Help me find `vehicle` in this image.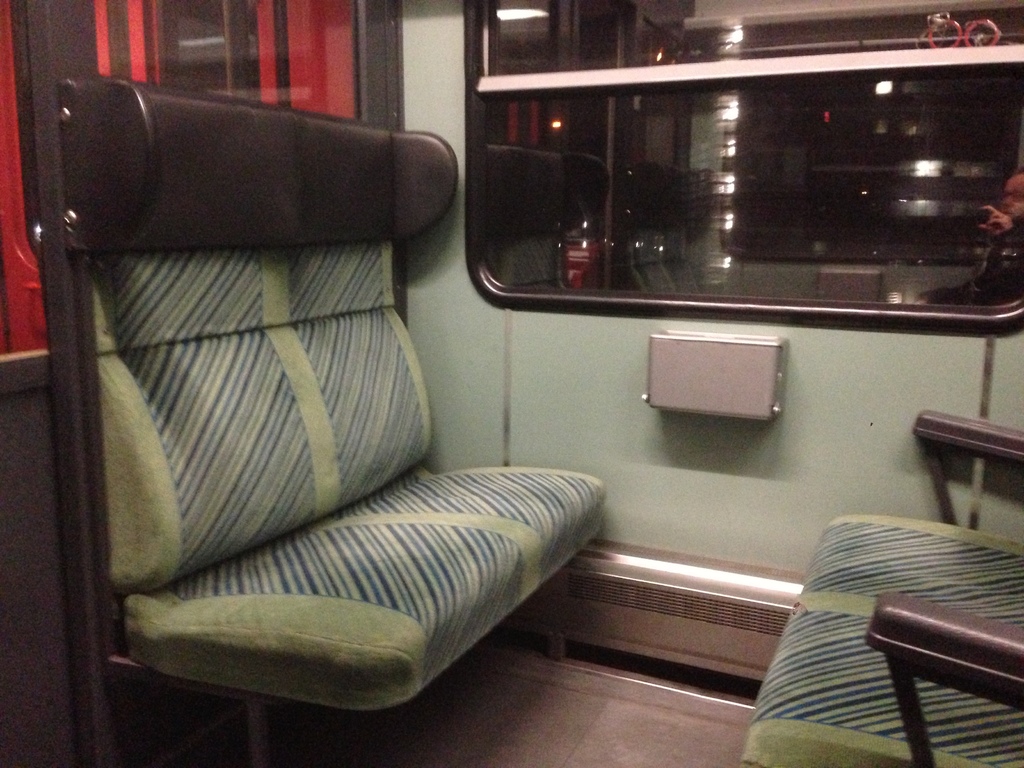
Found it: pyautogui.locateOnScreen(159, 24, 966, 766).
